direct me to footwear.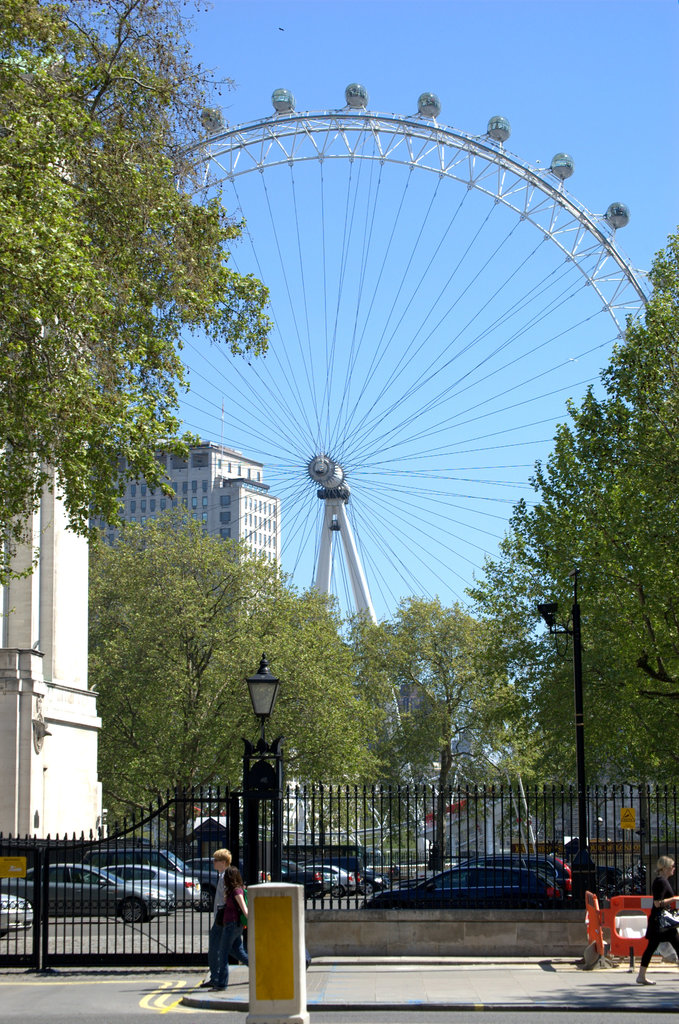
Direction: 206/984/222/991.
